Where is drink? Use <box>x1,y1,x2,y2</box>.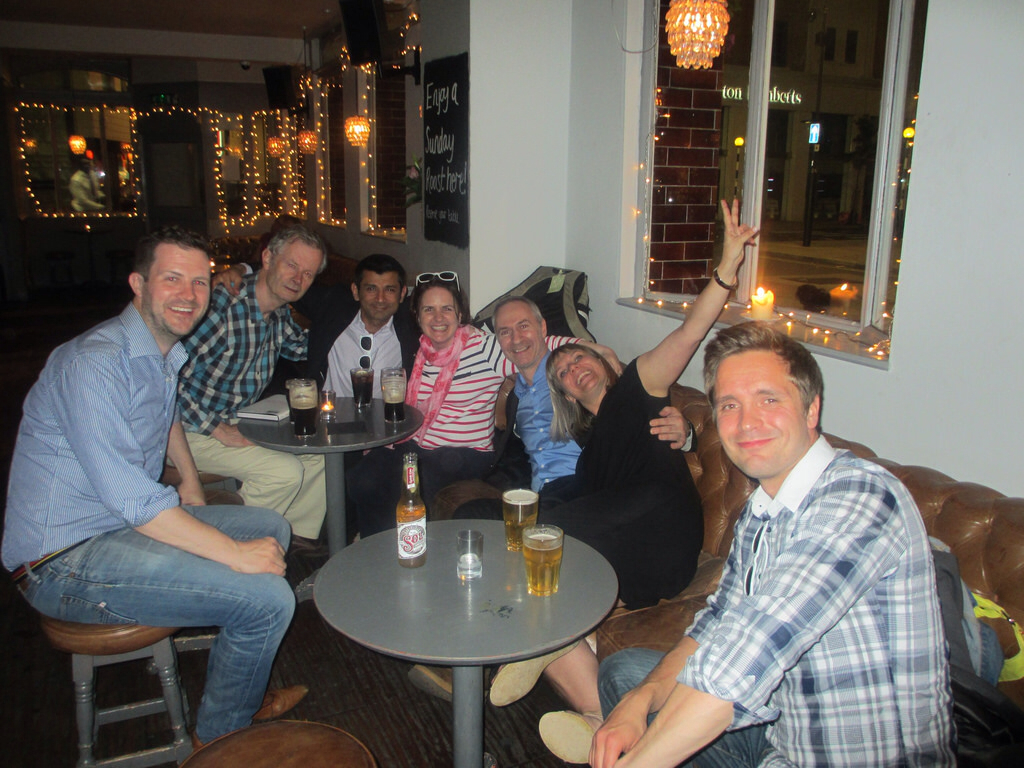
<box>521,531,561,597</box>.
